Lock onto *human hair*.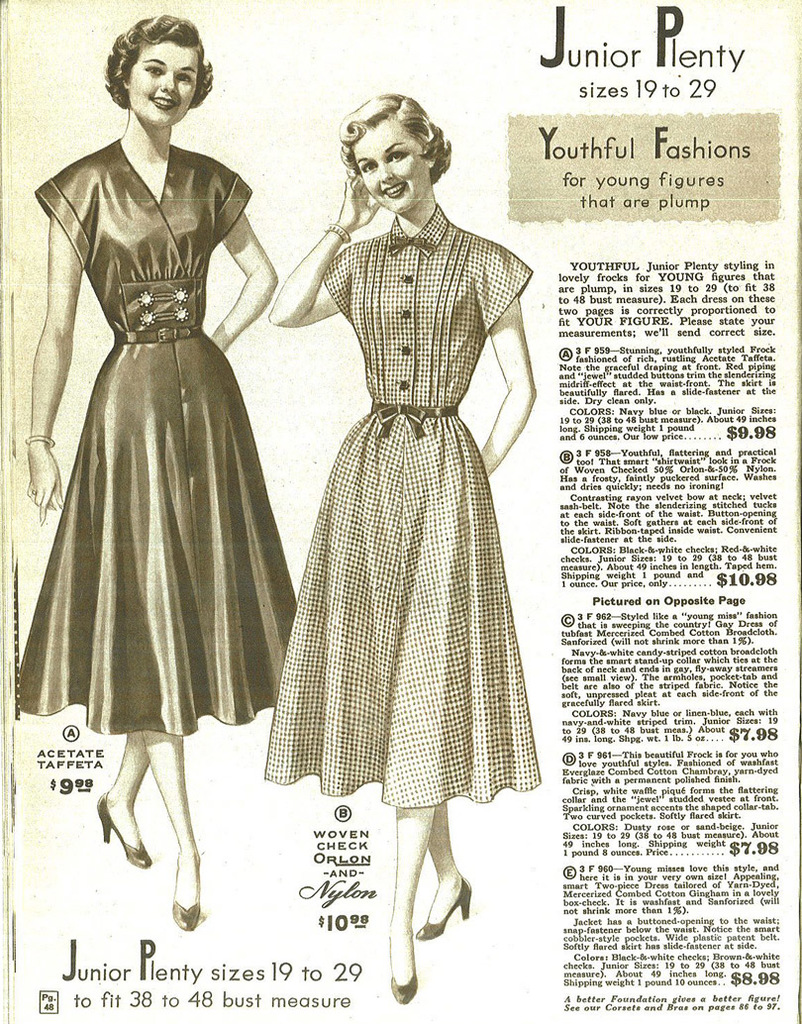
Locked: (left=103, top=12, right=215, bottom=111).
